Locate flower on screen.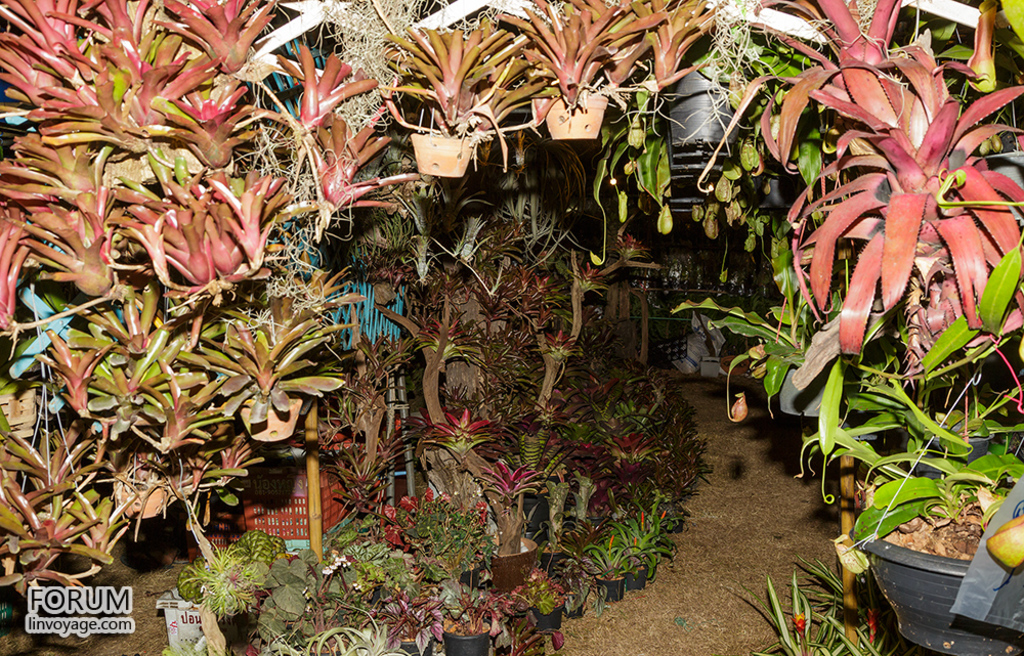
On screen at 790,612,808,639.
